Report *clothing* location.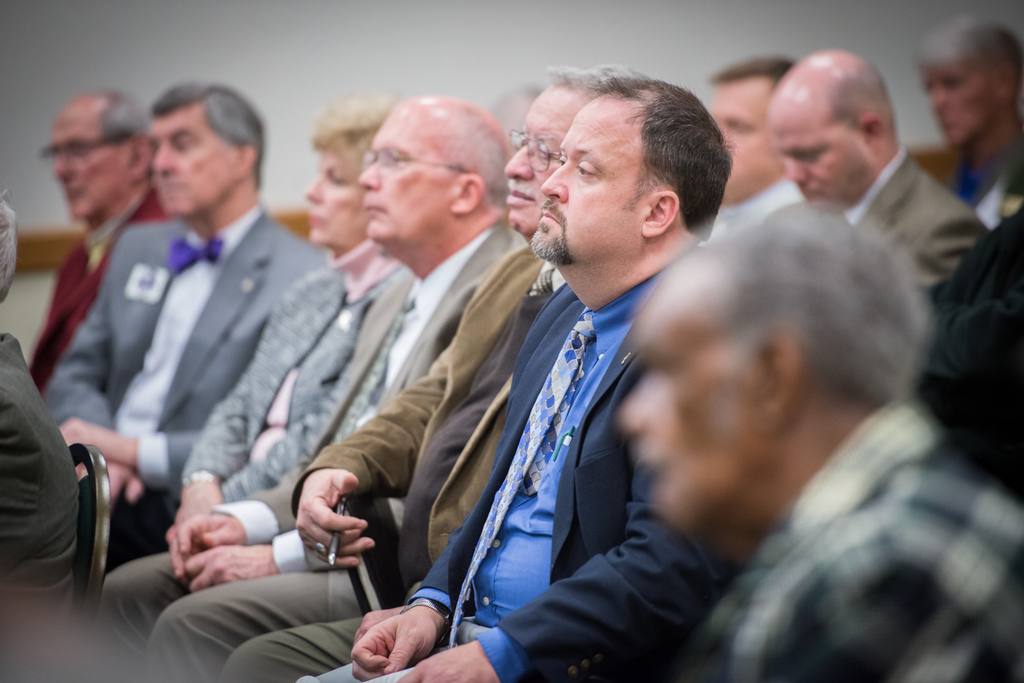
Report: left=28, top=197, right=177, bottom=421.
